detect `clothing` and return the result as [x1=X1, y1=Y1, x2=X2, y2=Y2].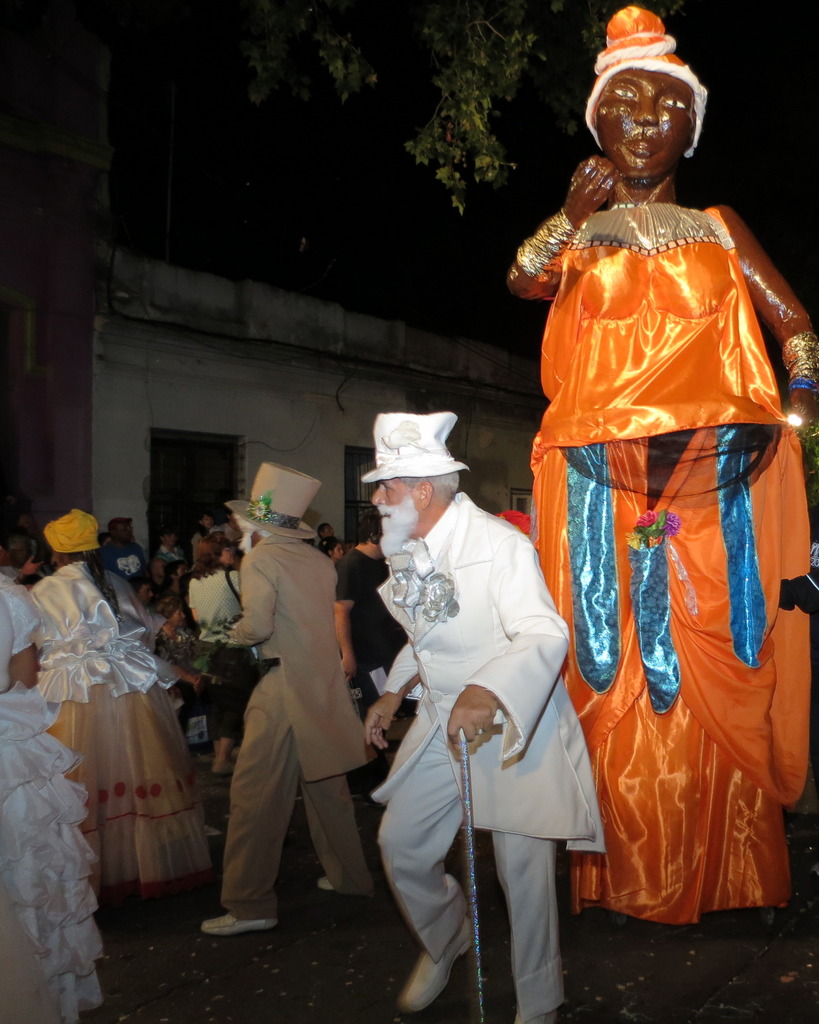
[x1=328, y1=540, x2=411, y2=704].
